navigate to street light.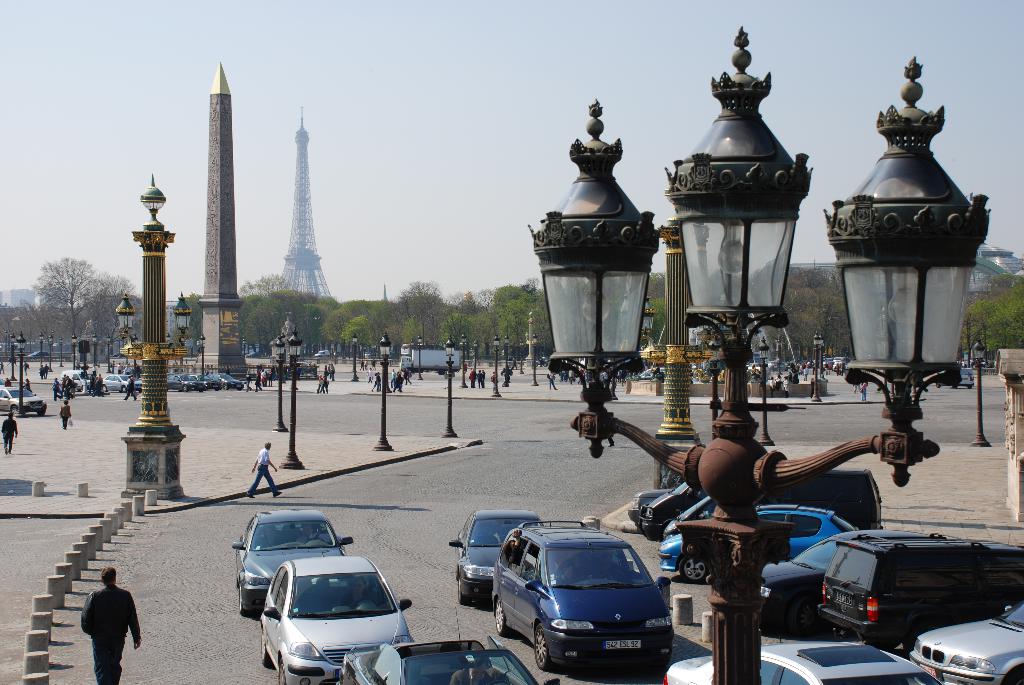
Navigation target: (70,336,76,370).
